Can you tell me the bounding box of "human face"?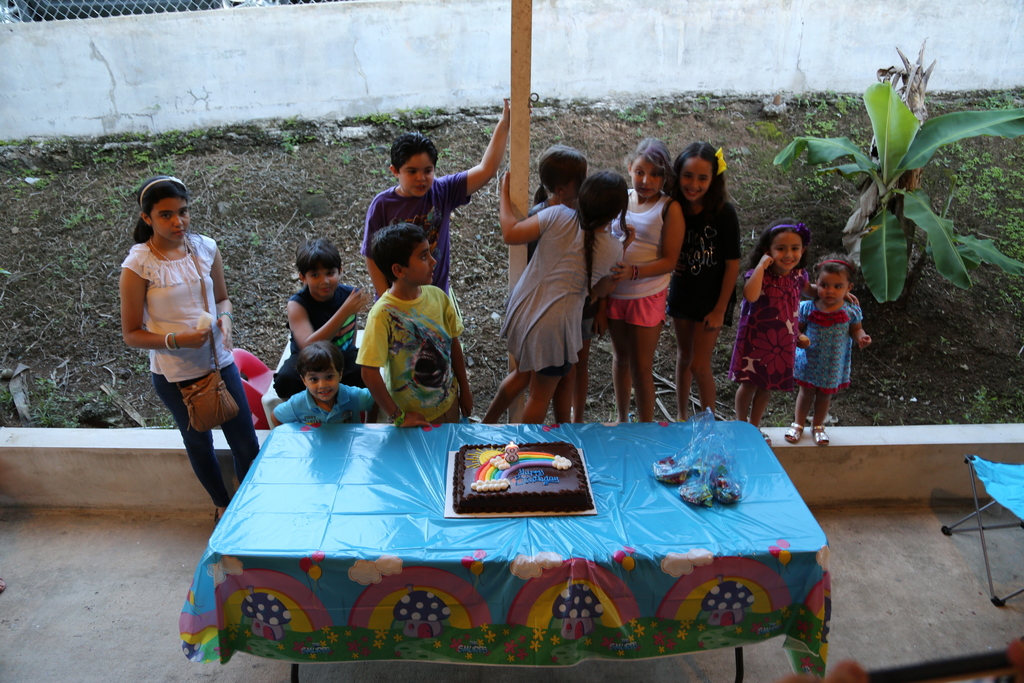
[819,272,847,304].
